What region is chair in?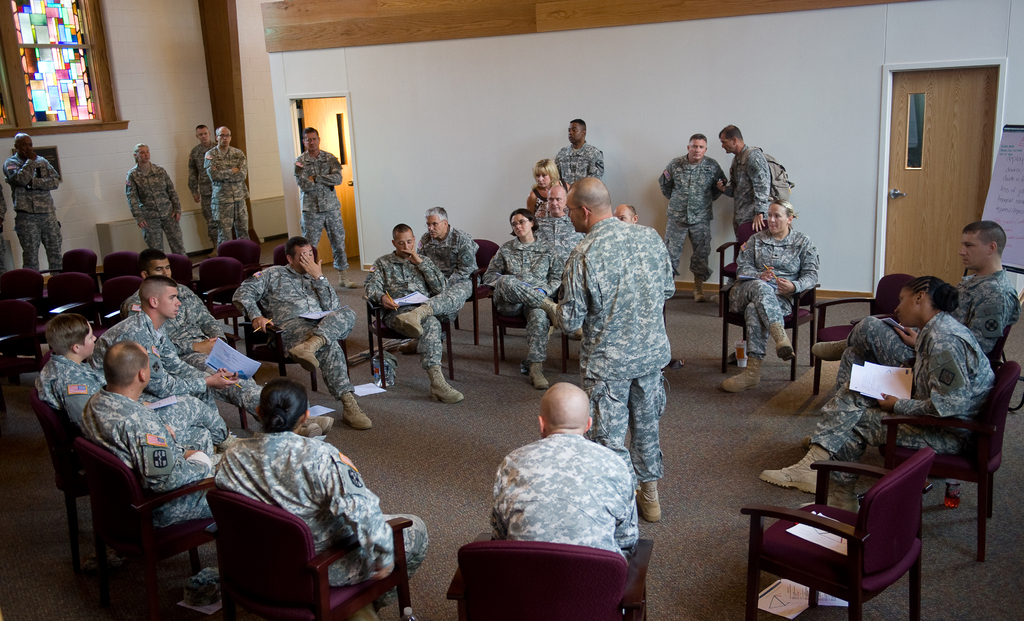
<bbox>808, 274, 919, 399</bbox>.
